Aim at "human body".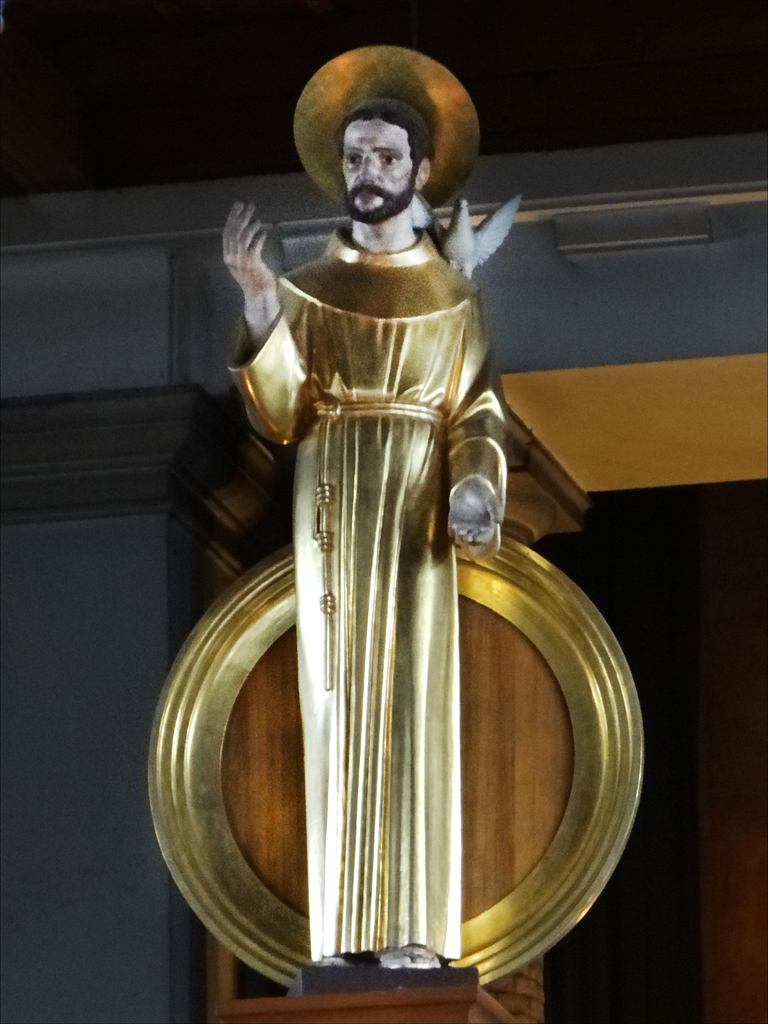
Aimed at detection(216, 49, 537, 873).
